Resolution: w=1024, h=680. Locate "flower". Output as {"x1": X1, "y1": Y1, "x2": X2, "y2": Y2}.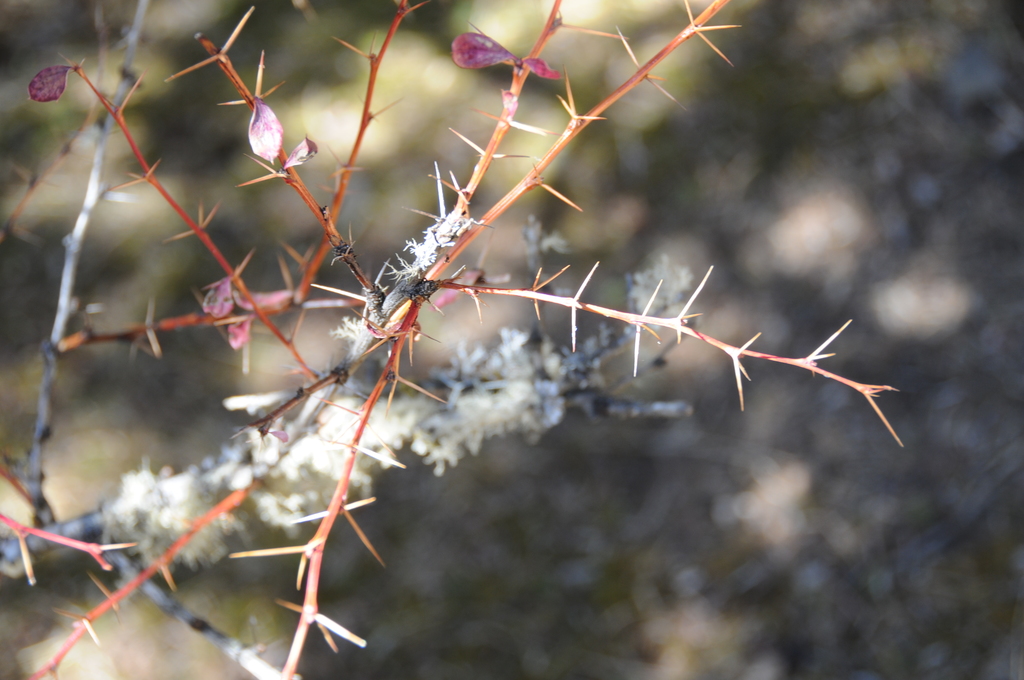
{"x1": 205, "y1": 263, "x2": 269, "y2": 344}.
